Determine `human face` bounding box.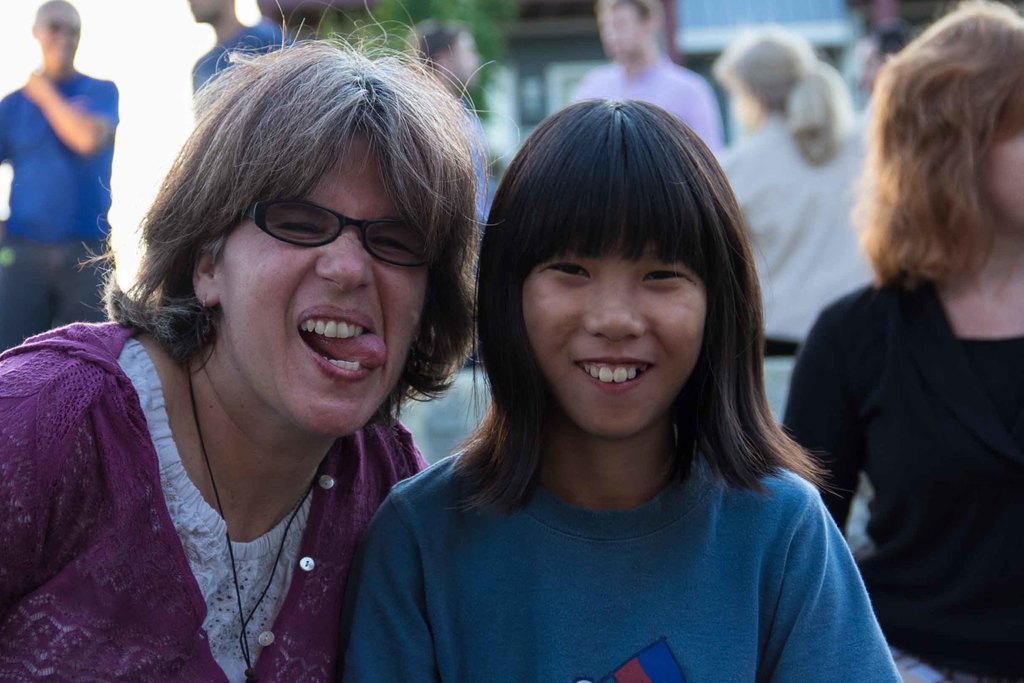
Determined: bbox=(726, 79, 765, 136).
